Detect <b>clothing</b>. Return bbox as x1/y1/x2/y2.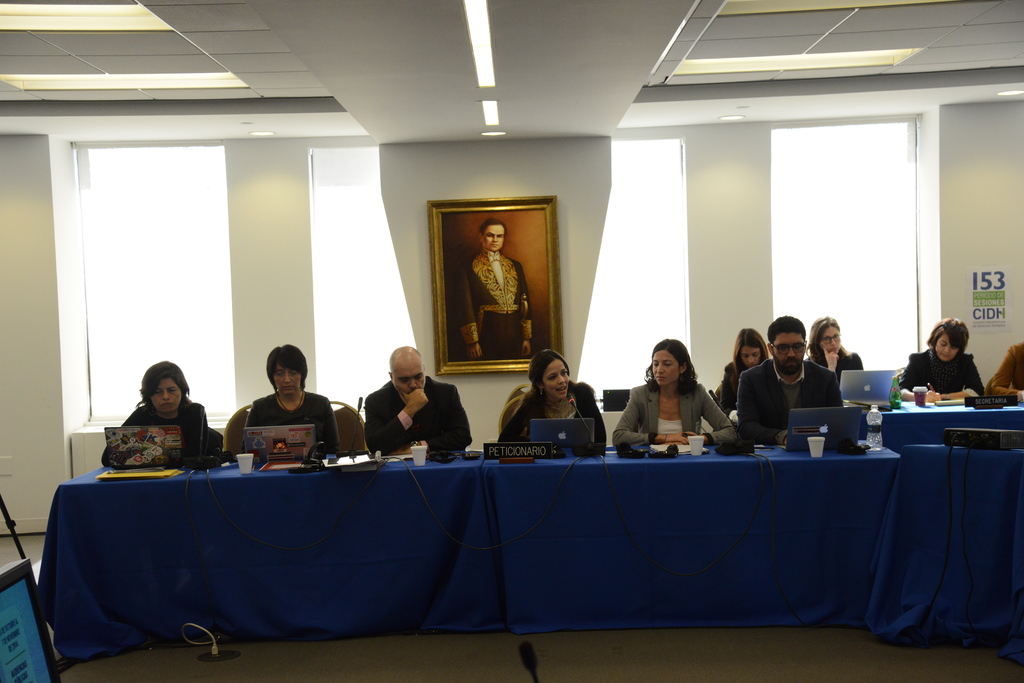
899/346/984/398.
